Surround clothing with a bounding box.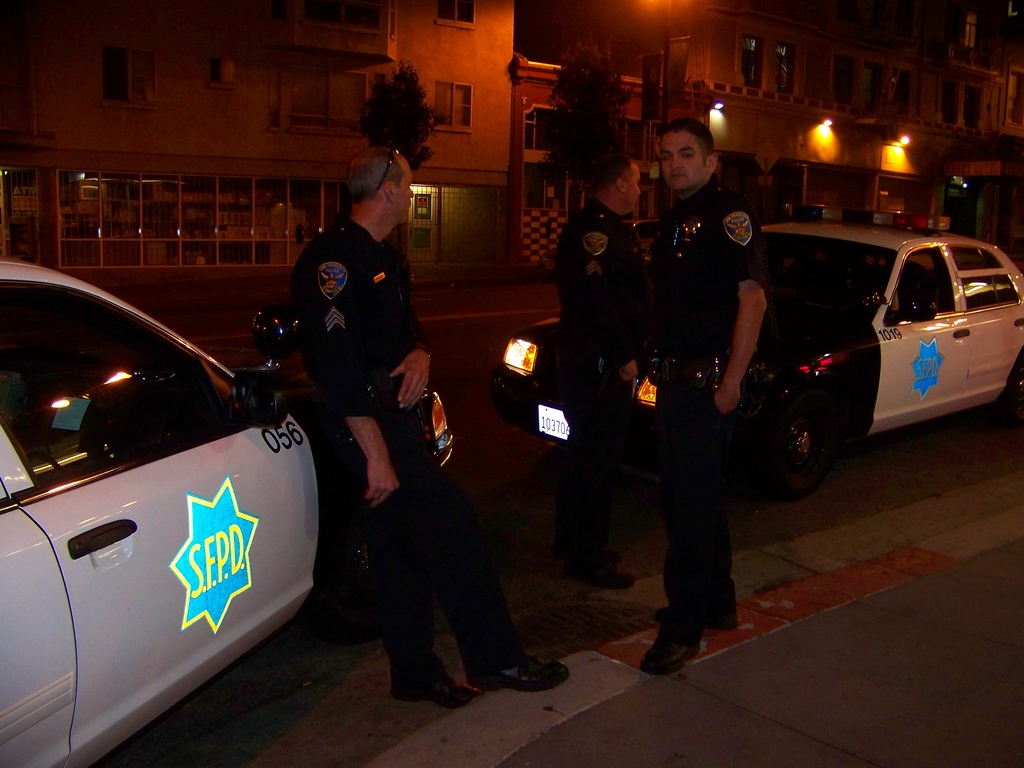
Rect(260, 172, 466, 647).
